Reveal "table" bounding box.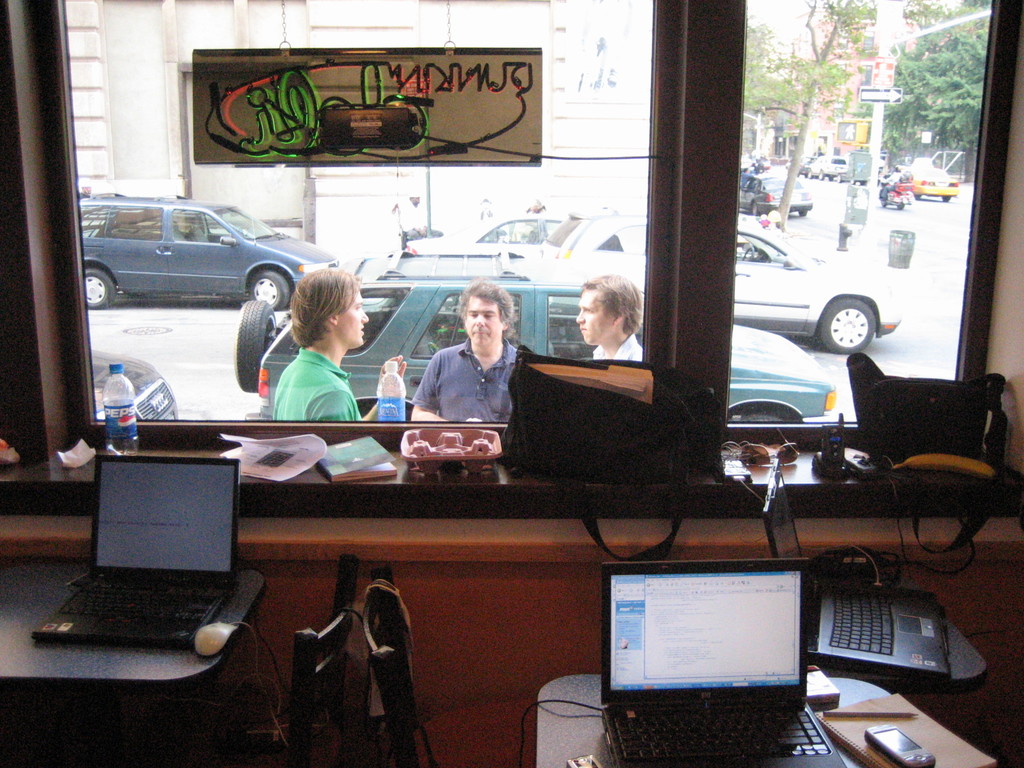
Revealed: l=0, t=550, r=266, b=710.
